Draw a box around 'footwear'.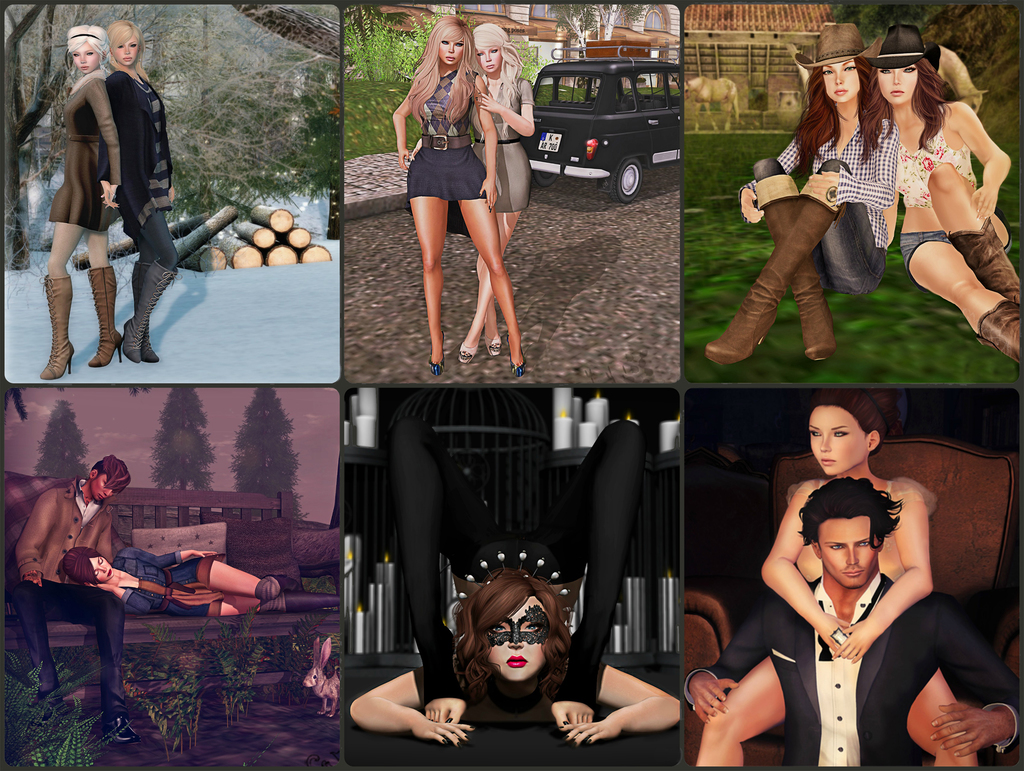
crop(426, 325, 450, 375).
